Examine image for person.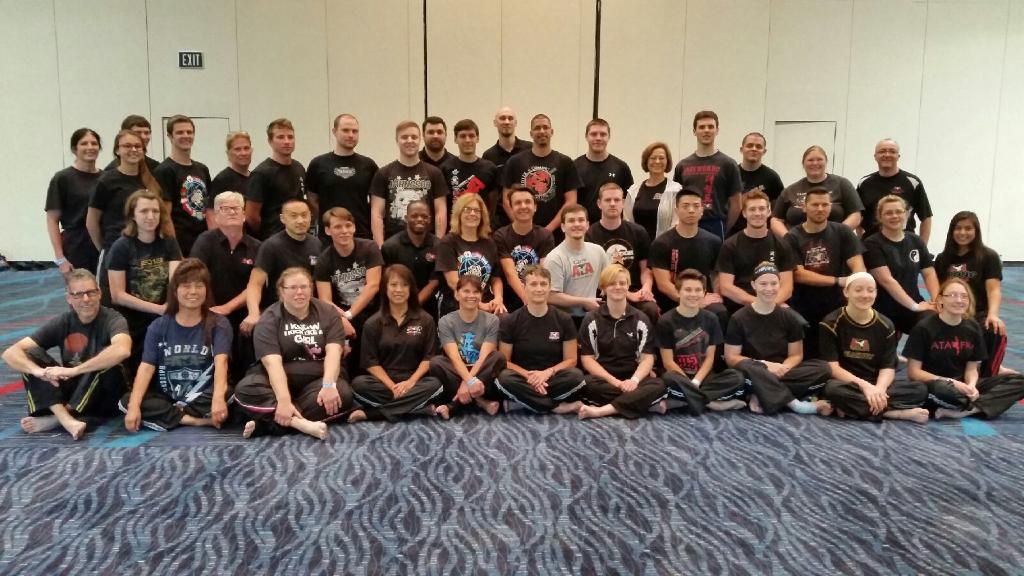
Examination result: <bbox>27, 240, 123, 433</bbox>.
